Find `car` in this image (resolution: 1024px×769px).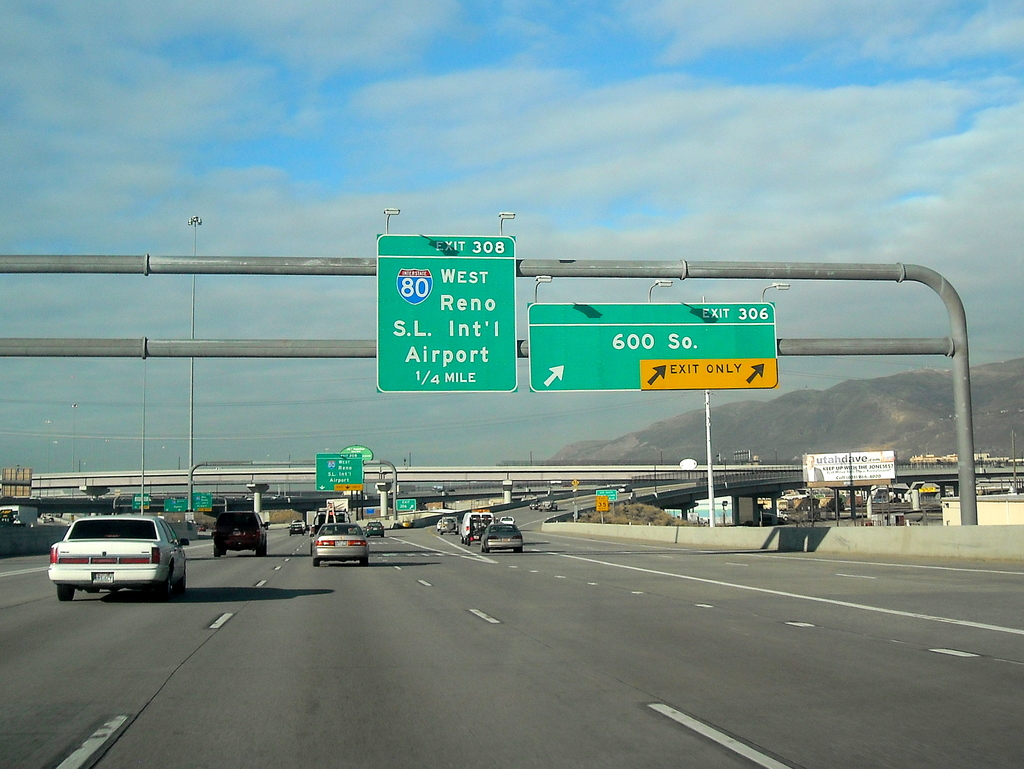
{"left": 310, "top": 522, "right": 371, "bottom": 565}.
